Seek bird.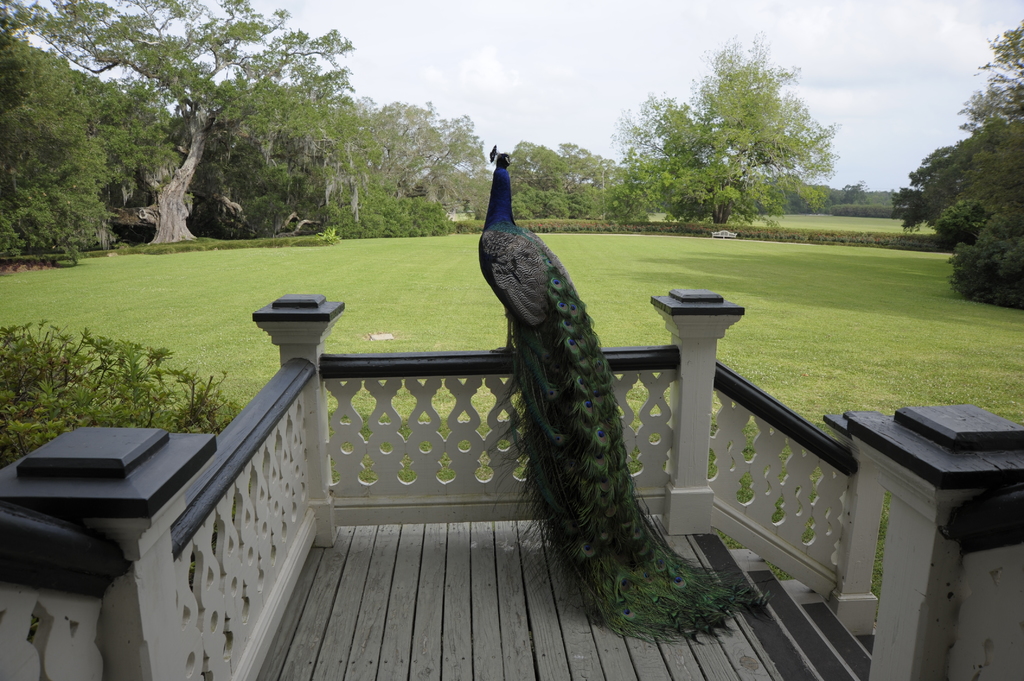
(459,132,724,613).
